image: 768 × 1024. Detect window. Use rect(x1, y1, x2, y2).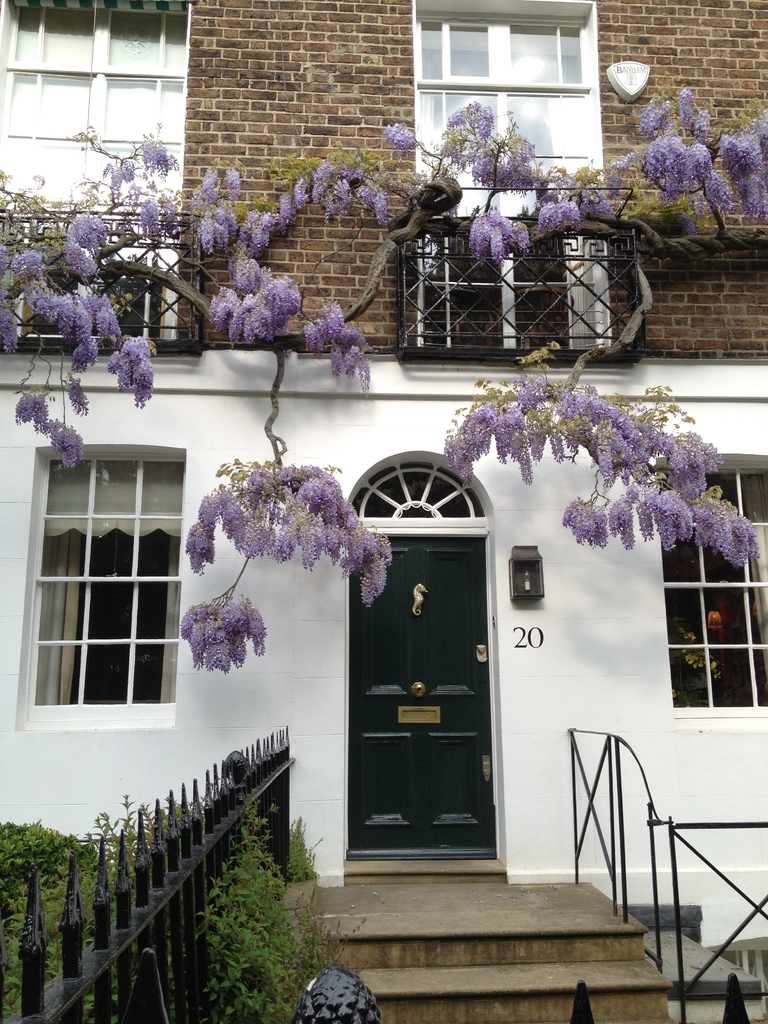
rect(22, 461, 187, 722).
